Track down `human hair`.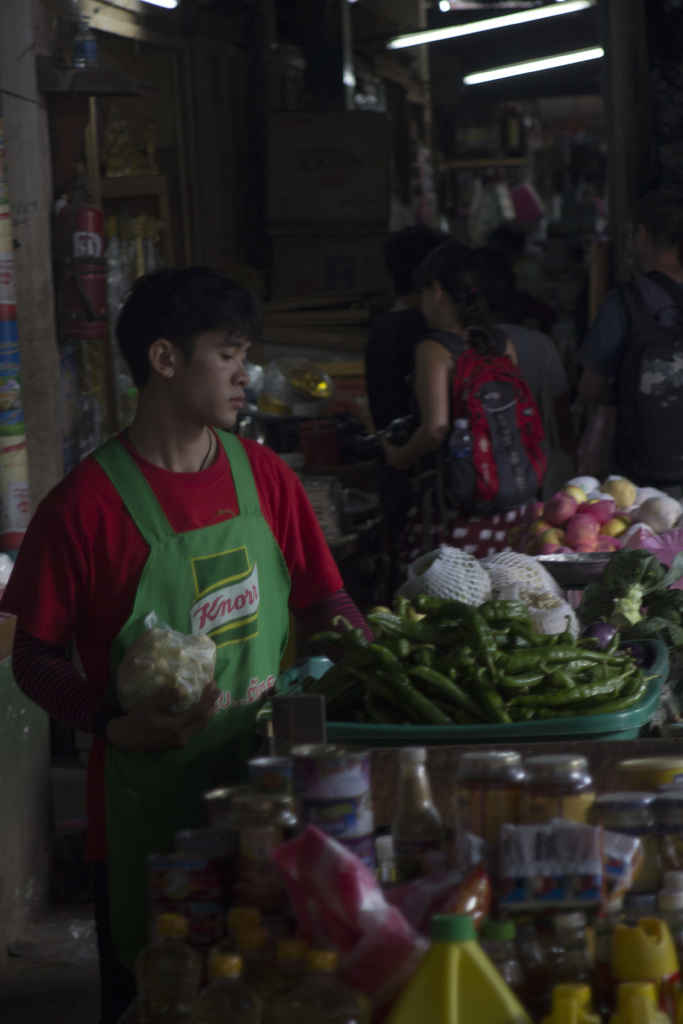
Tracked to pyautogui.locateOnScreen(381, 224, 446, 296).
